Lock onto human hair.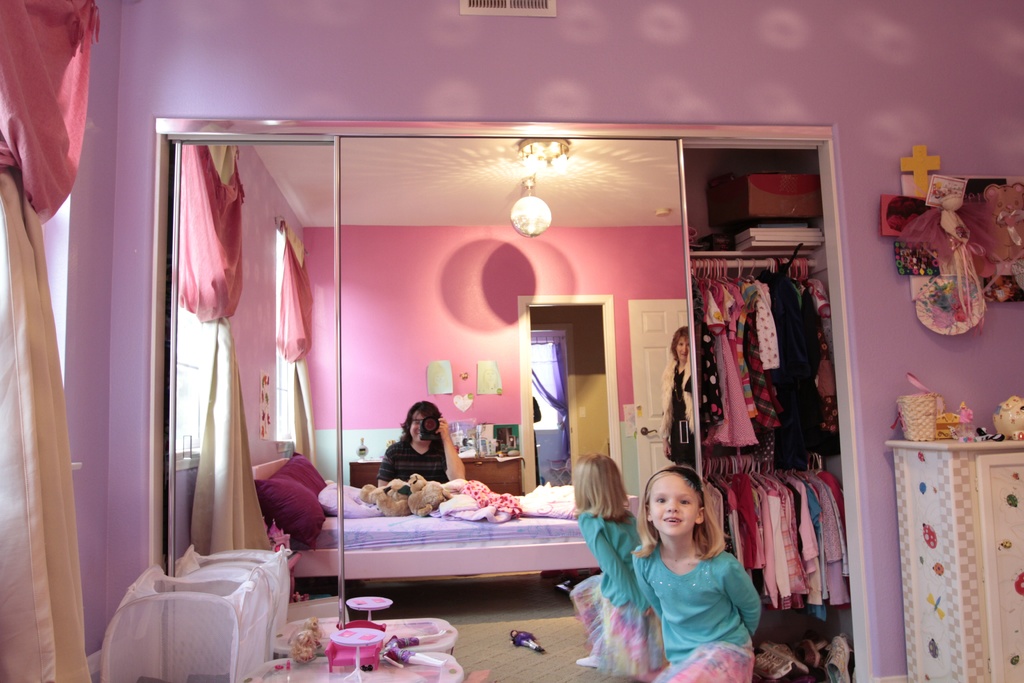
Locked: bbox=[573, 453, 636, 527].
